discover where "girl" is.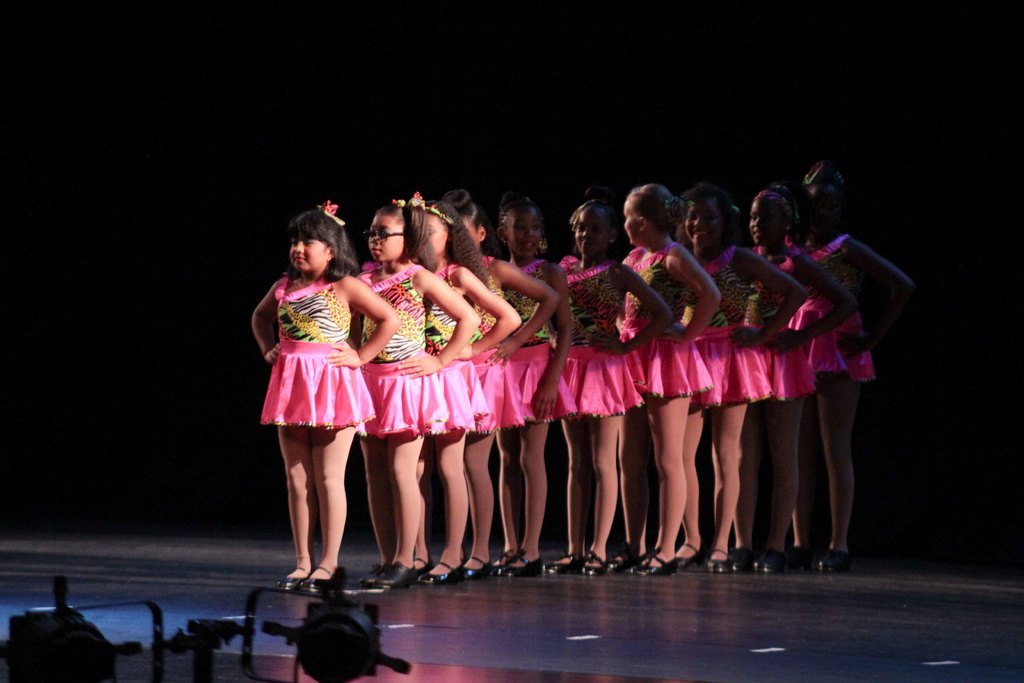
Discovered at detection(421, 199, 522, 589).
